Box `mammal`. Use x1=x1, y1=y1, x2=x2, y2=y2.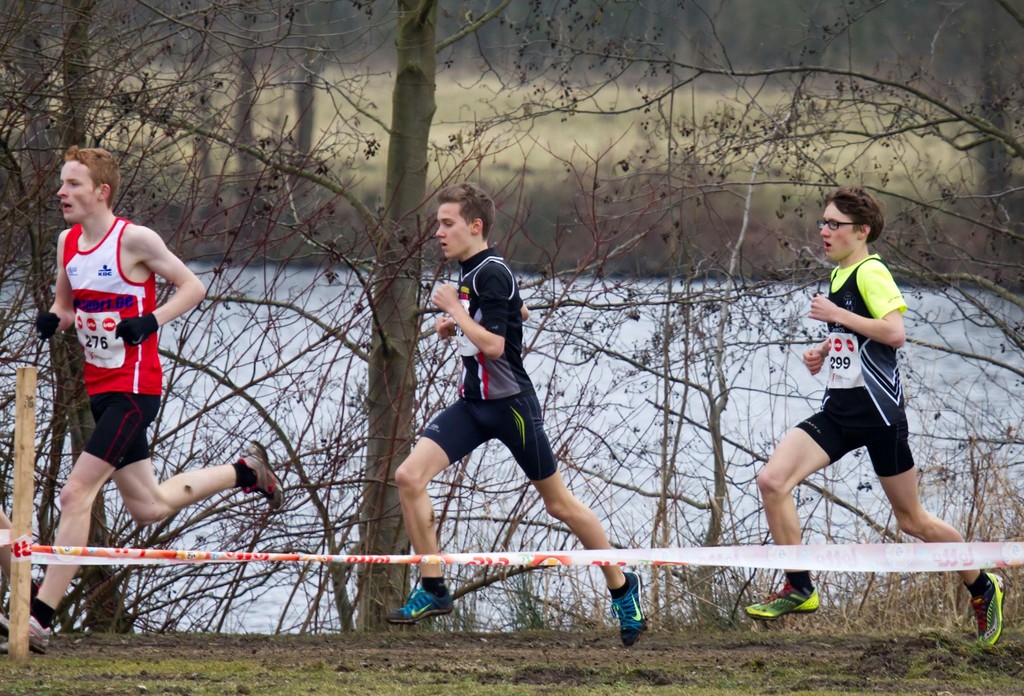
x1=29, y1=177, x2=229, y2=603.
